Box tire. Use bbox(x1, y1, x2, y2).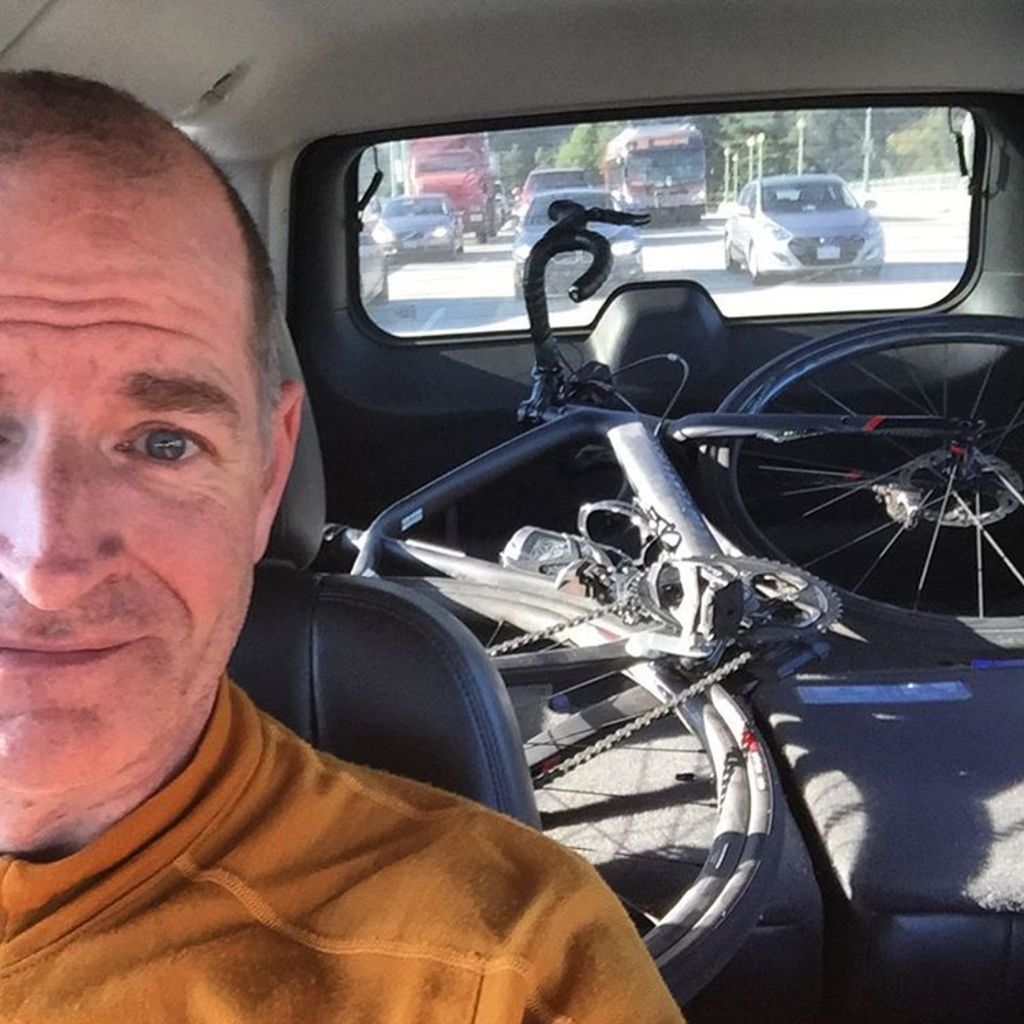
bbox(745, 235, 760, 280).
